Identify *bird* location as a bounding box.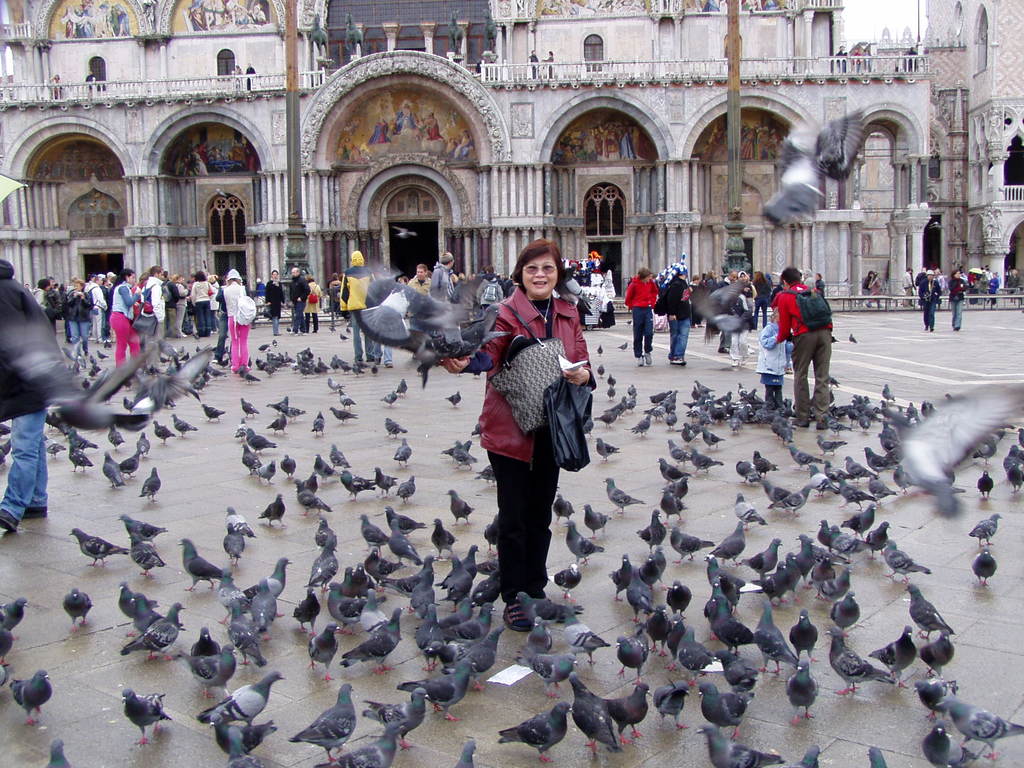
<region>383, 509, 431, 535</region>.
